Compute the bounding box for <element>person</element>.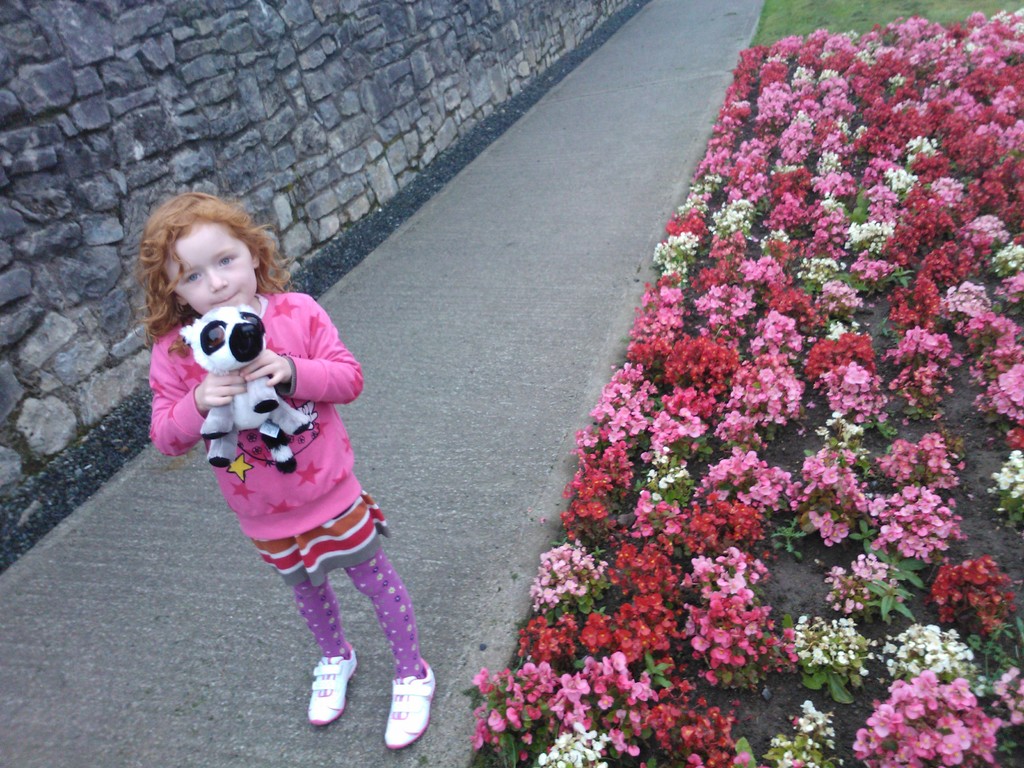
[x1=160, y1=223, x2=424, y2=711].
